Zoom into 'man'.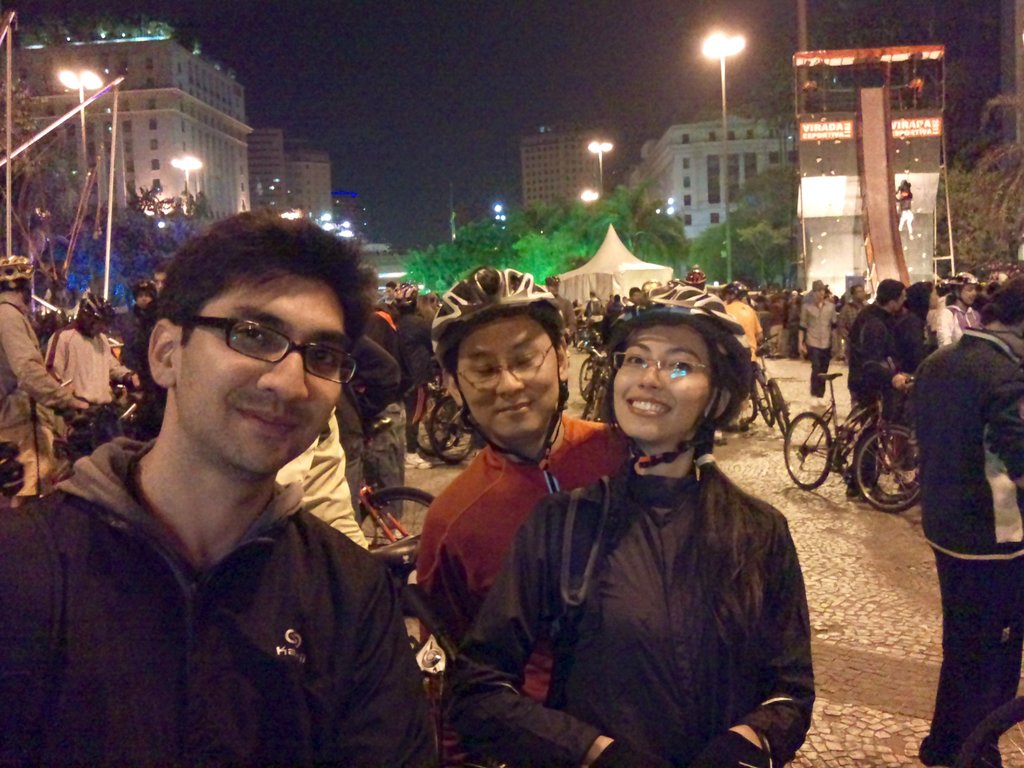
Zoom target: detection(20, 220, 451, 756).
